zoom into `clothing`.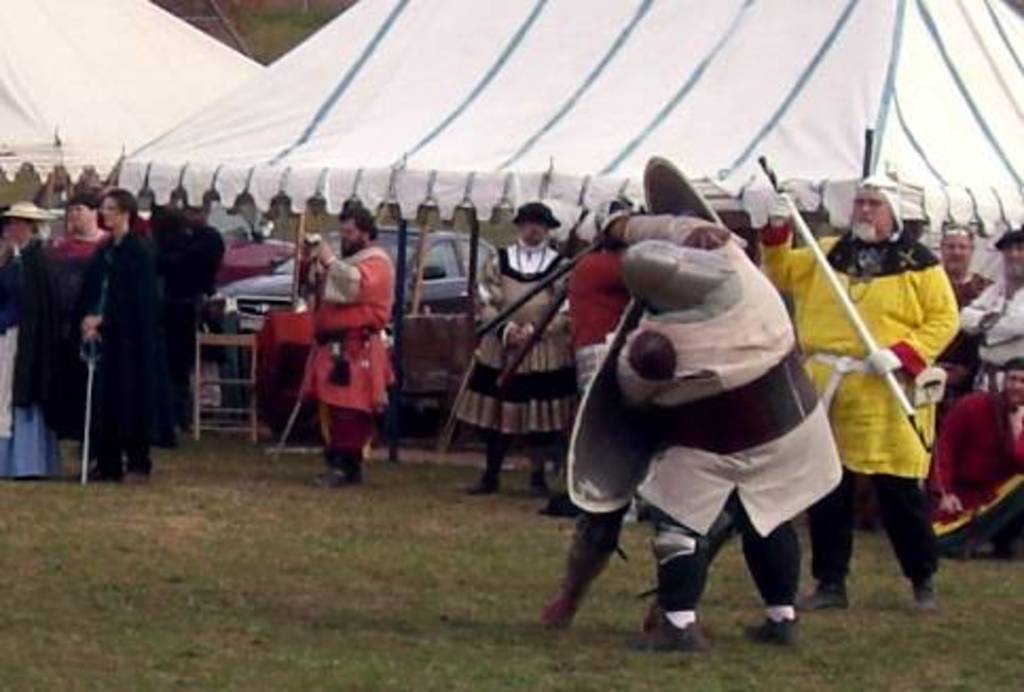
Zoom target: [left=51, top=222, right=108, bottom=442].
